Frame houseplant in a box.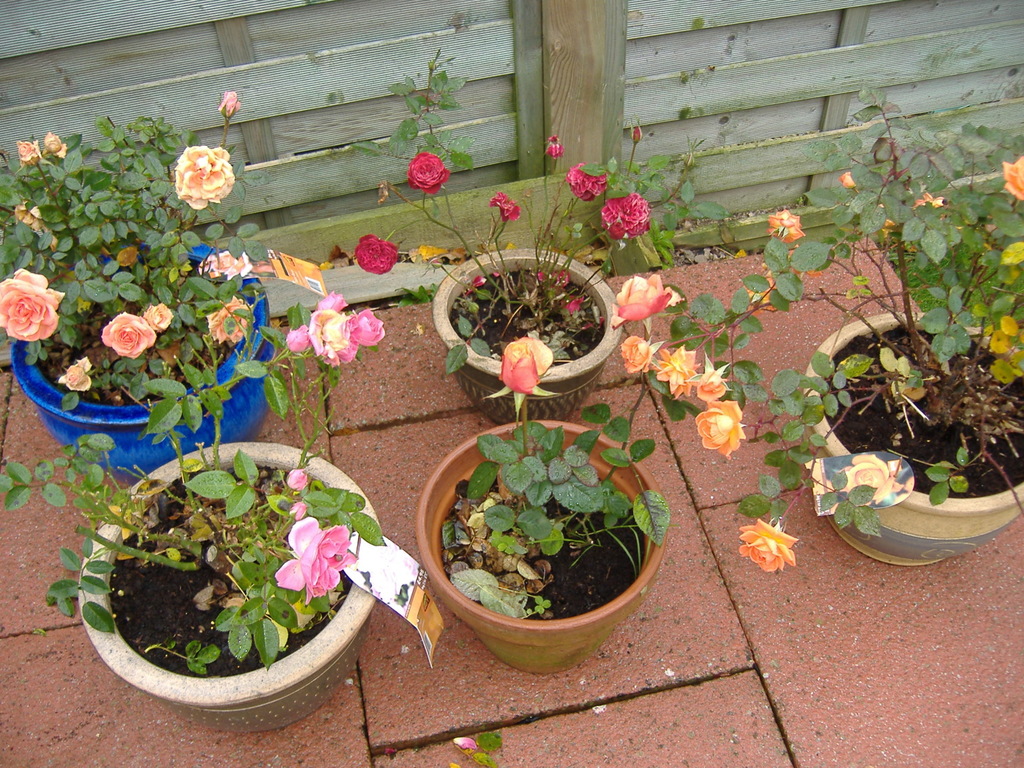
select_region(3, 100, 277, 482).
